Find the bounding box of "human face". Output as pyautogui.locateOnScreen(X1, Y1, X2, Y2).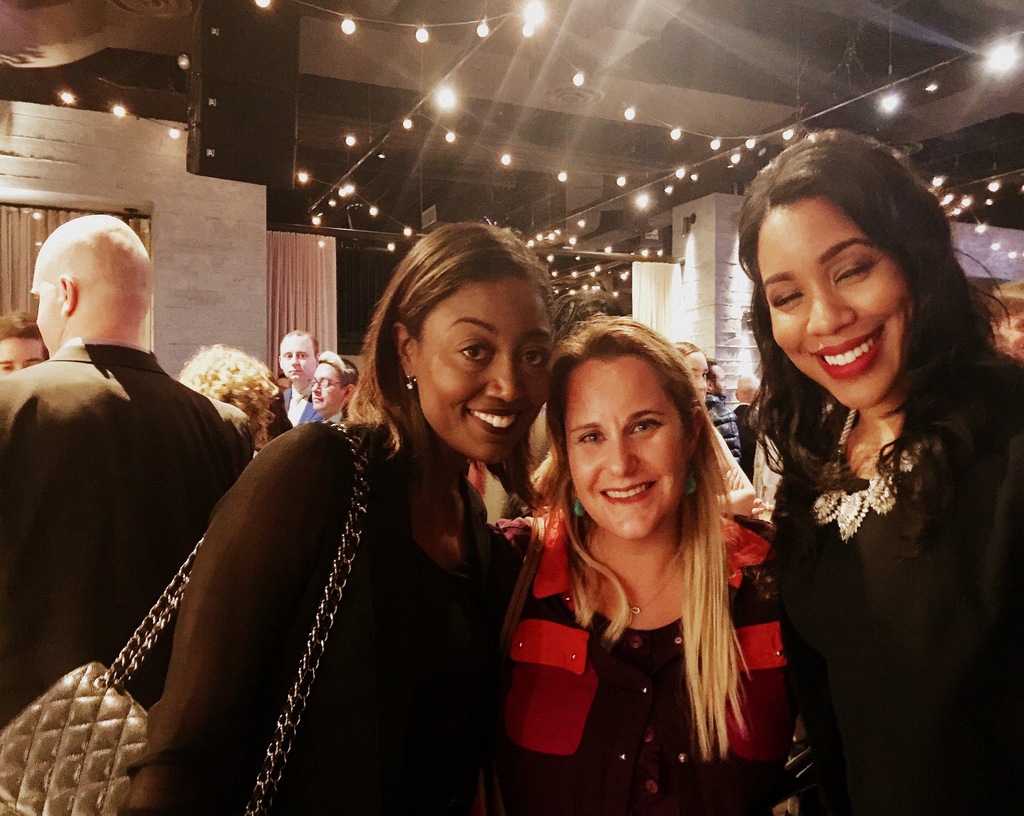
pyautogui.locateOnScreen(0, 335, 43, 374).
